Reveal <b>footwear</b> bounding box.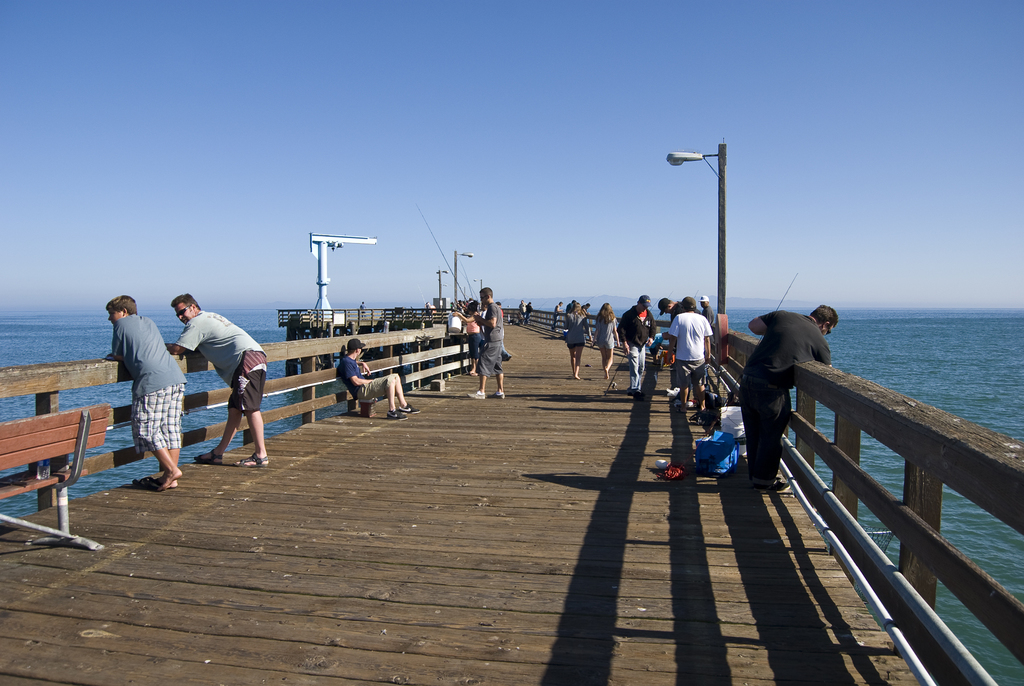
Revealed: x1=132, y1=475, x2=157, y2=491.
